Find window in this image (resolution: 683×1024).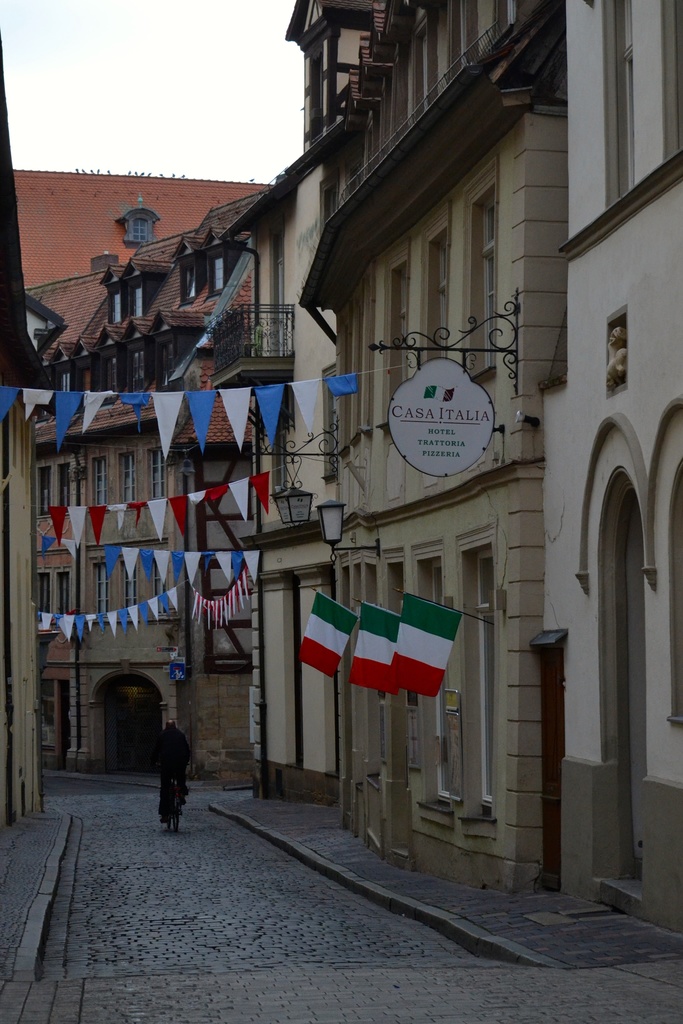
{"x1": 427, "y1": 562, "x2": 452, "y2": 798}.
